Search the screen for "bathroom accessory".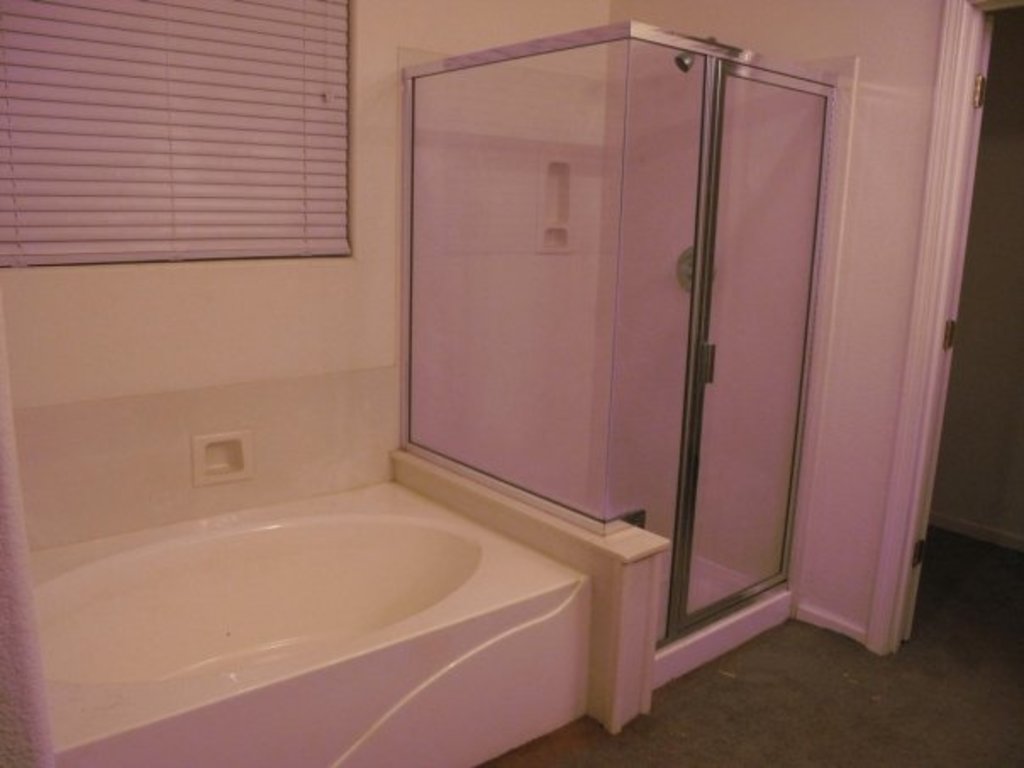
Found at 673/36/717/71.
